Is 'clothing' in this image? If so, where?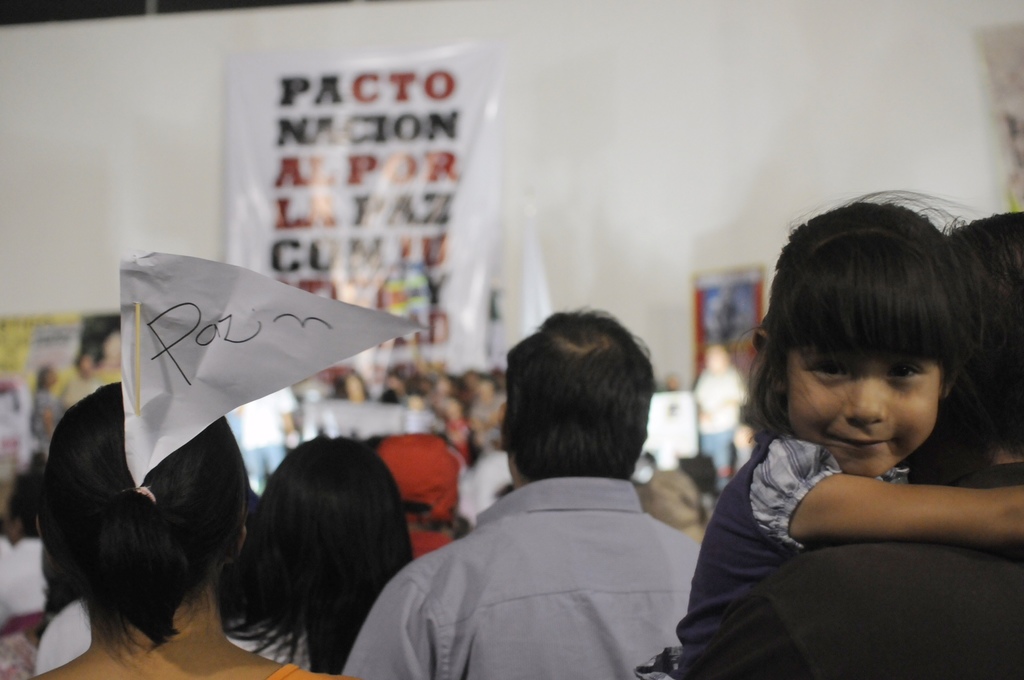
Yes, at 628, 428, 916, 679.
